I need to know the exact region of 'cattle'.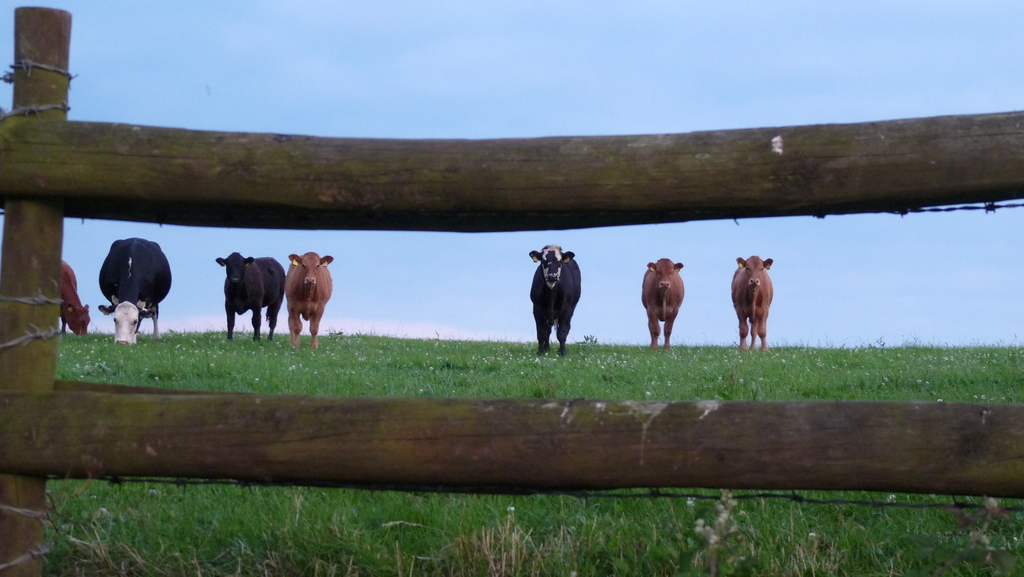
Region: 641/254/685/352.
